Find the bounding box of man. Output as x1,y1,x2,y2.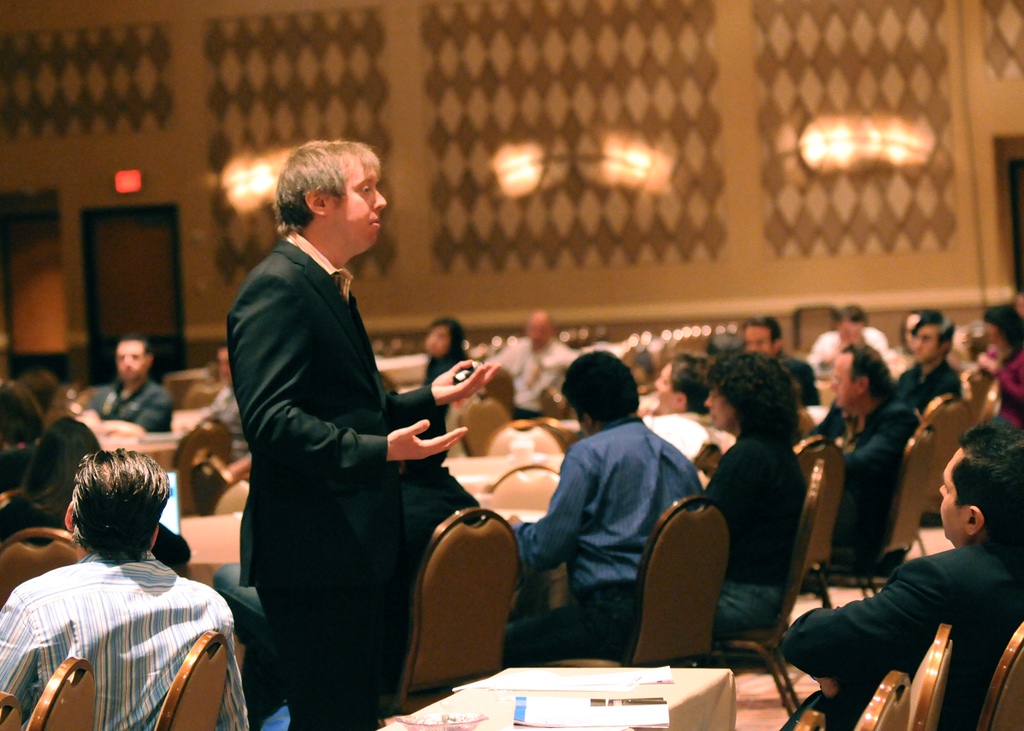
778,412,1023,730.
